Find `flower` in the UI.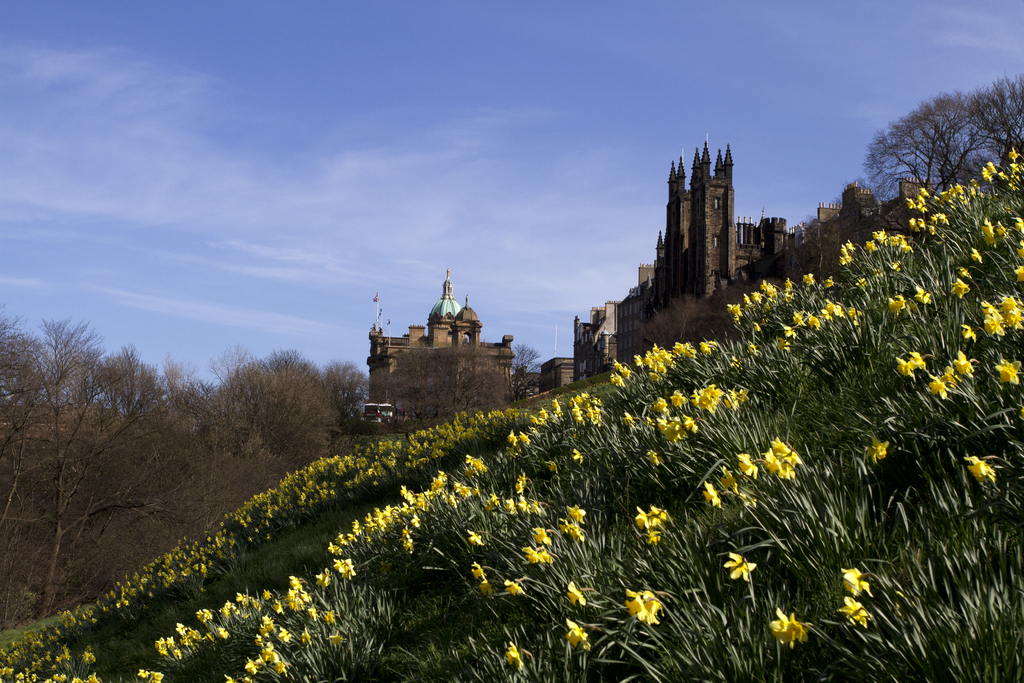
UI element at [left=567, top=580, right=589, bottom=608].
